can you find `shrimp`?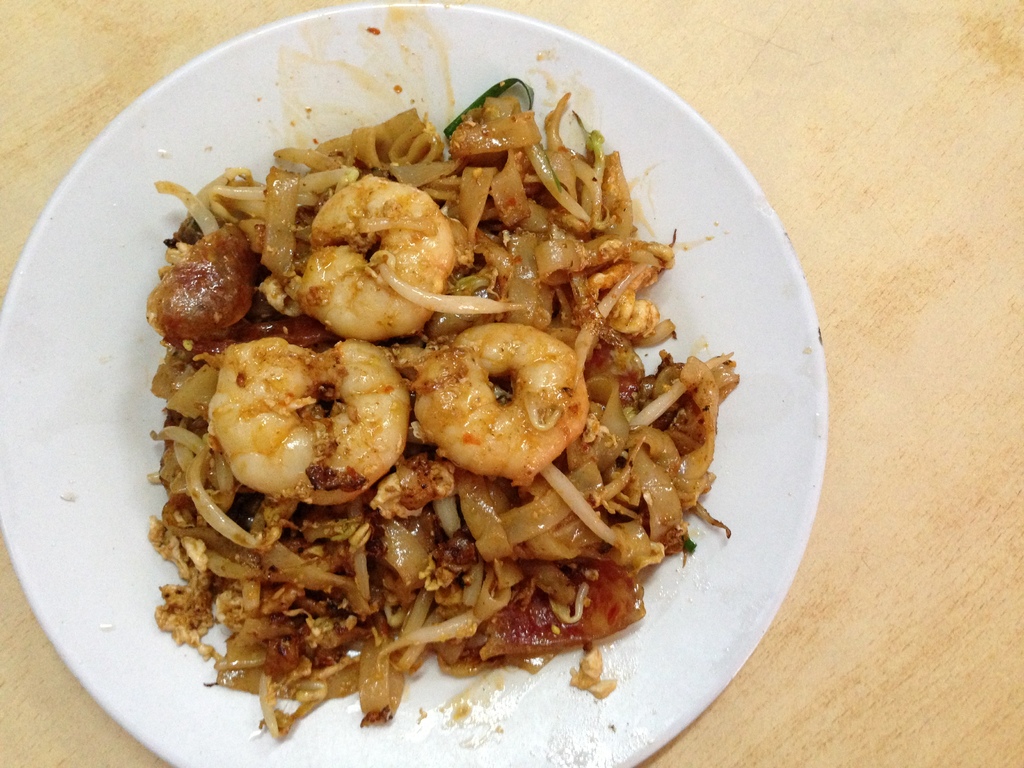
Yes, bounding box: 298:171:456:342.
